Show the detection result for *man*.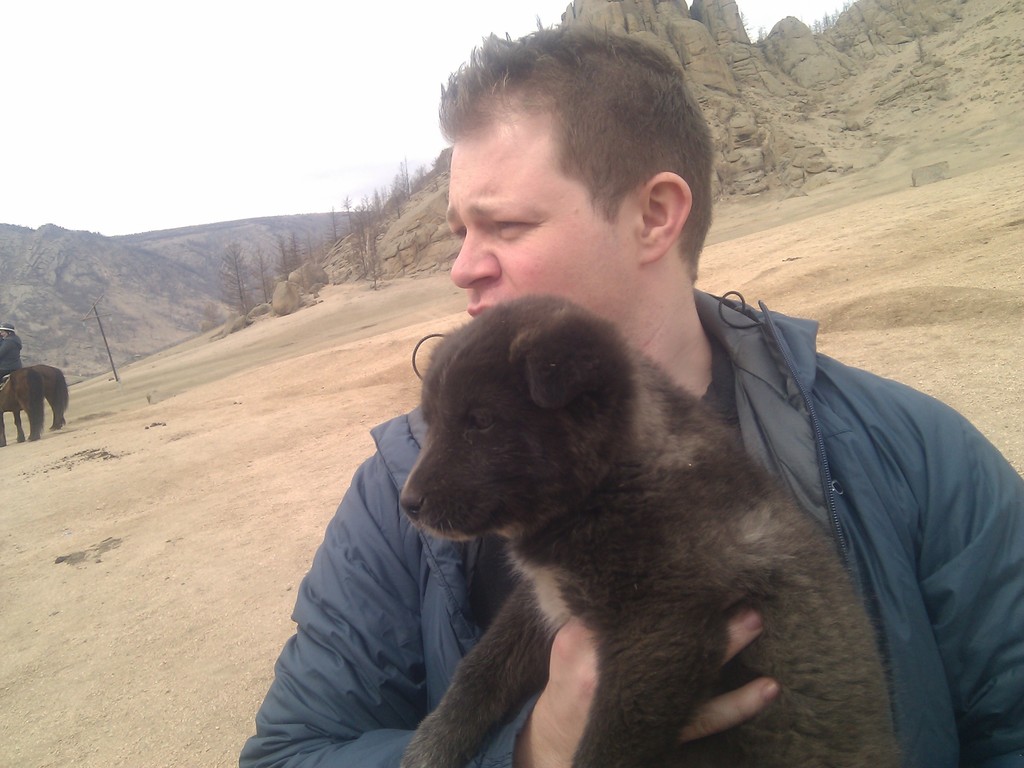
select_region(243, 36, 1023, 767).
